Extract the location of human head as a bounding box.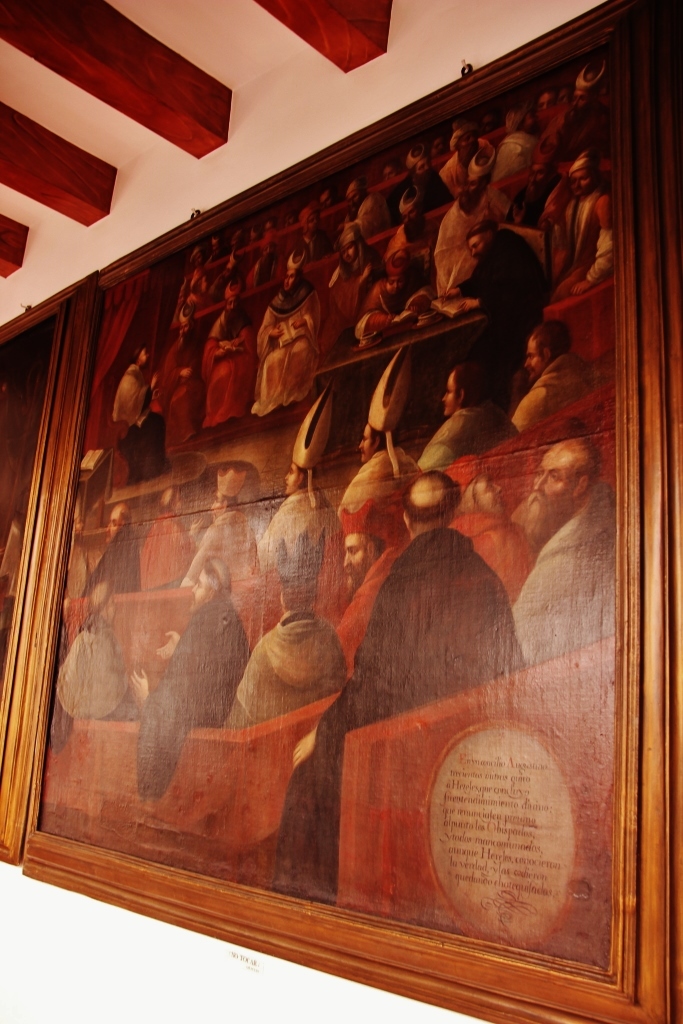
select_region(281, 457, 315, 494).
